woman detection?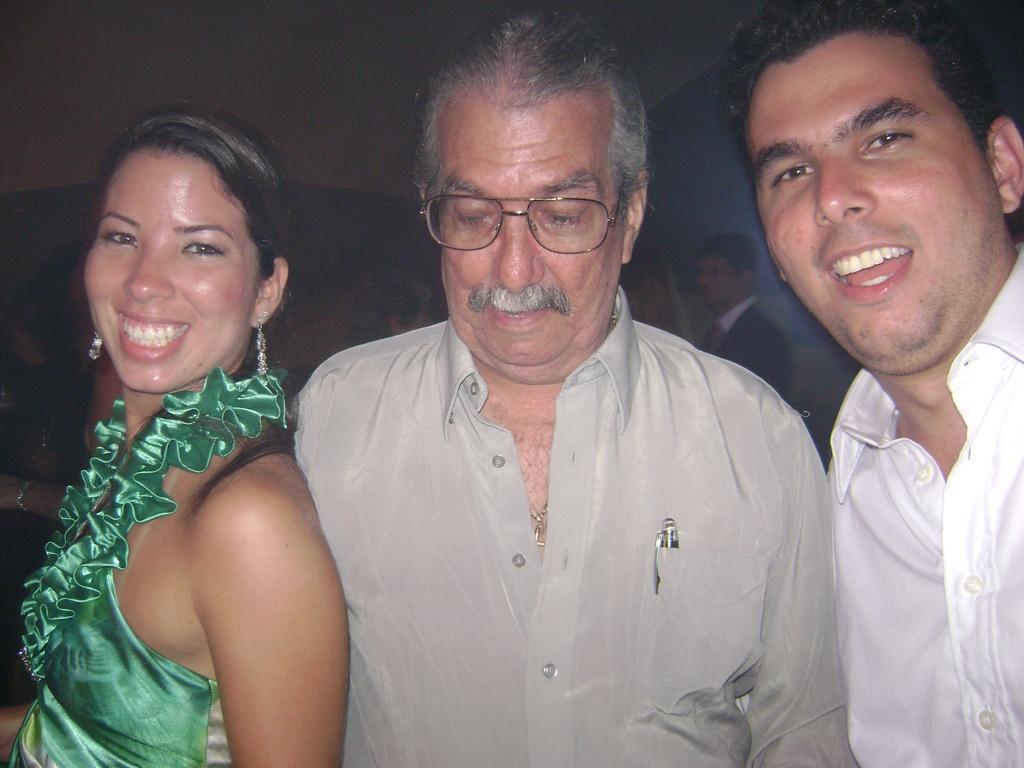
box(7, 98, 372, 767)
